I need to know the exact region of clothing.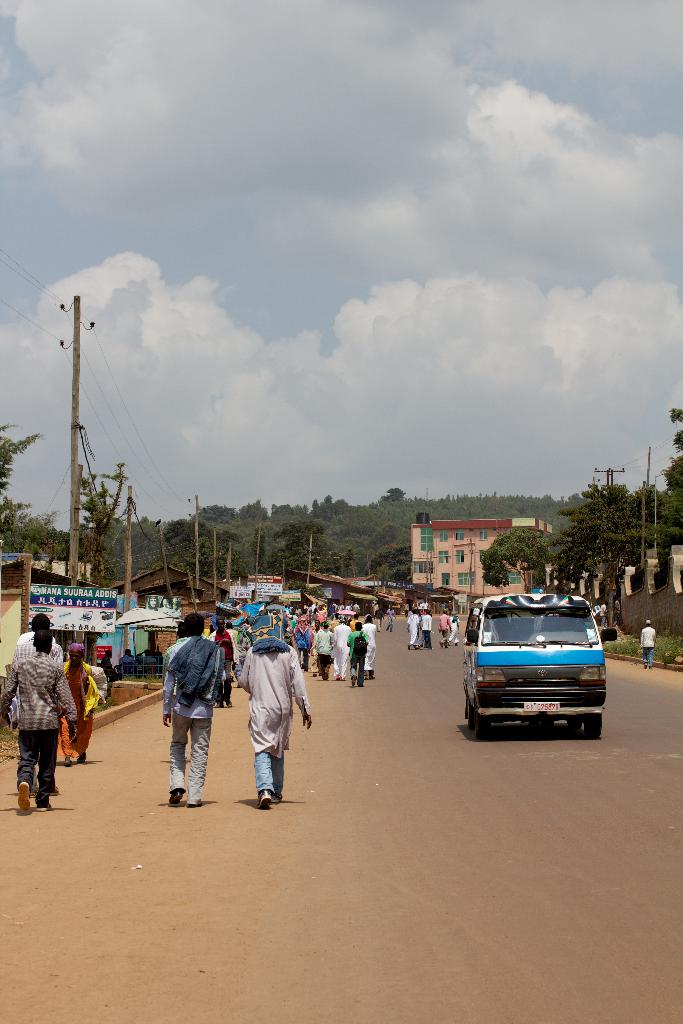
Region: <box>4,620,74,797</box>.
